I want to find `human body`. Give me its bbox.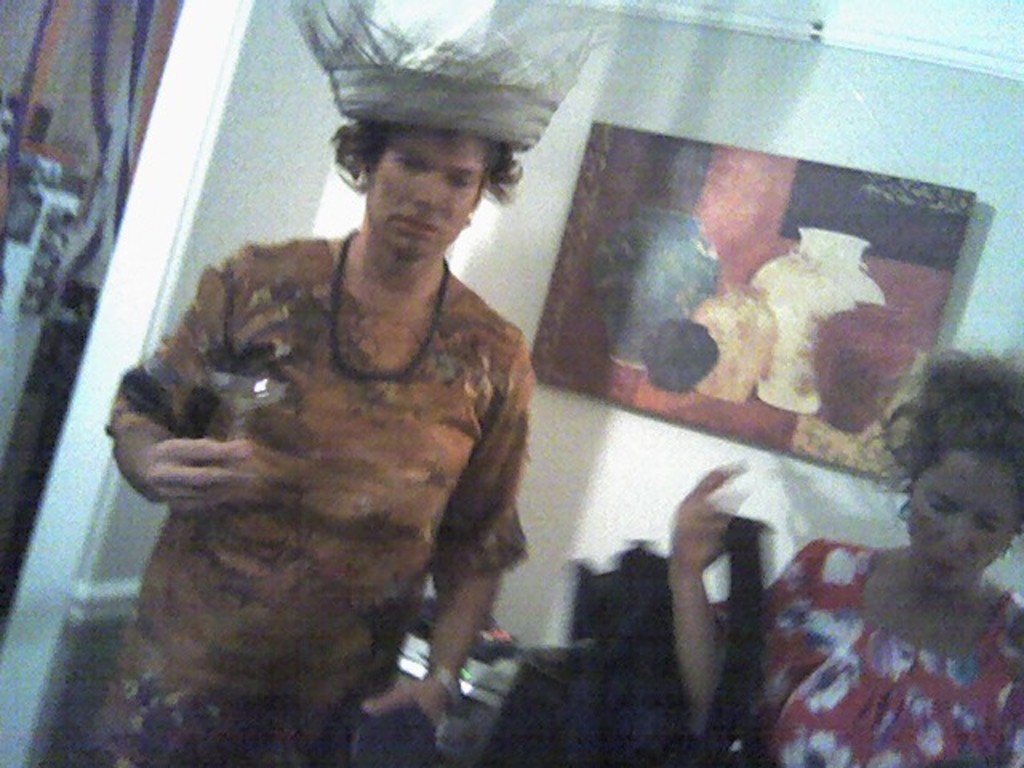
(left=661, top=352, right=1018, bottom=758).
